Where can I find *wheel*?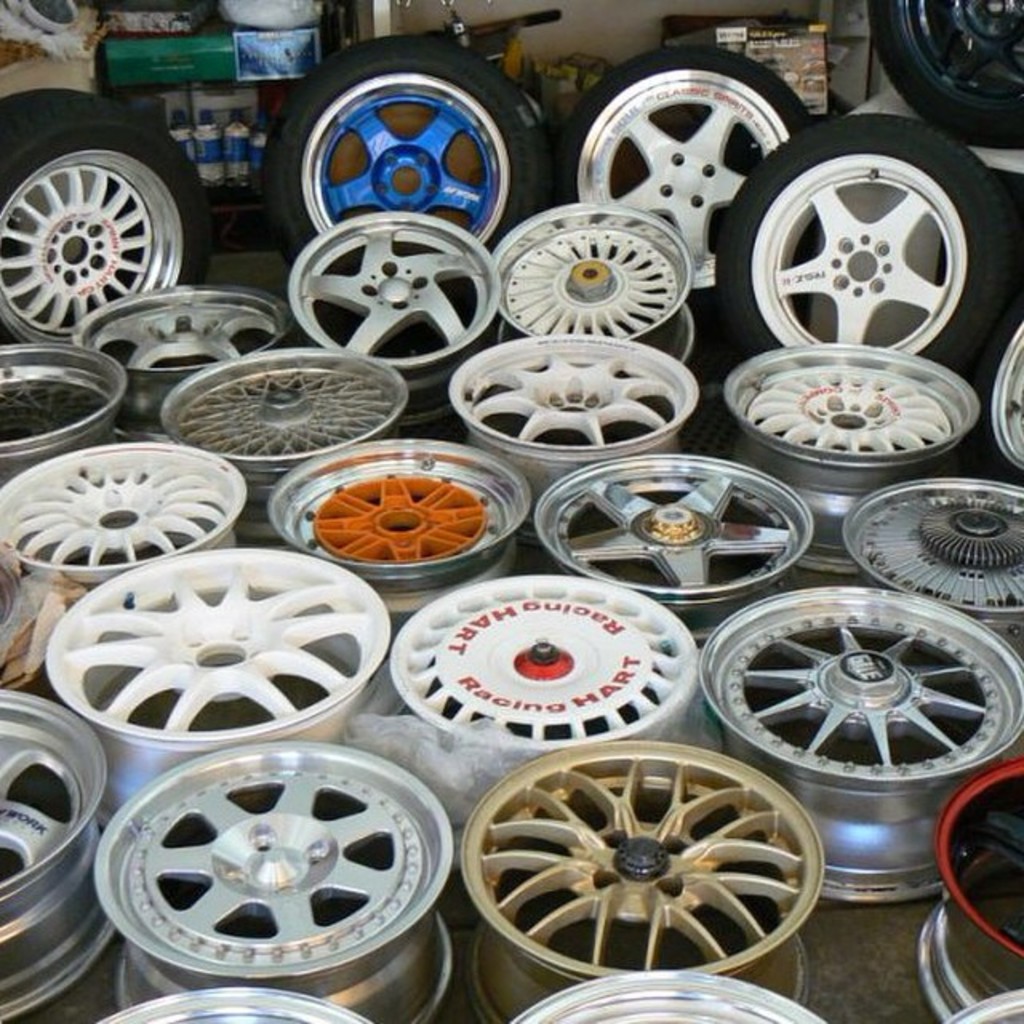
You can find it at detection(558, 48, 821, 347).
